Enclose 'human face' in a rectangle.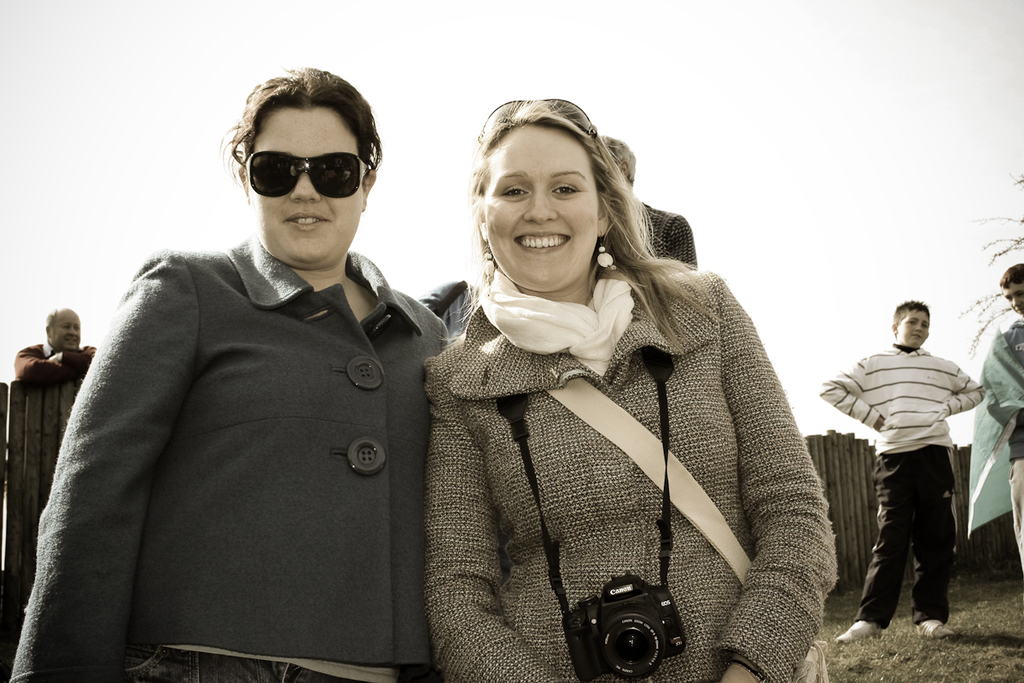
region(897, 308, 932, 343).
